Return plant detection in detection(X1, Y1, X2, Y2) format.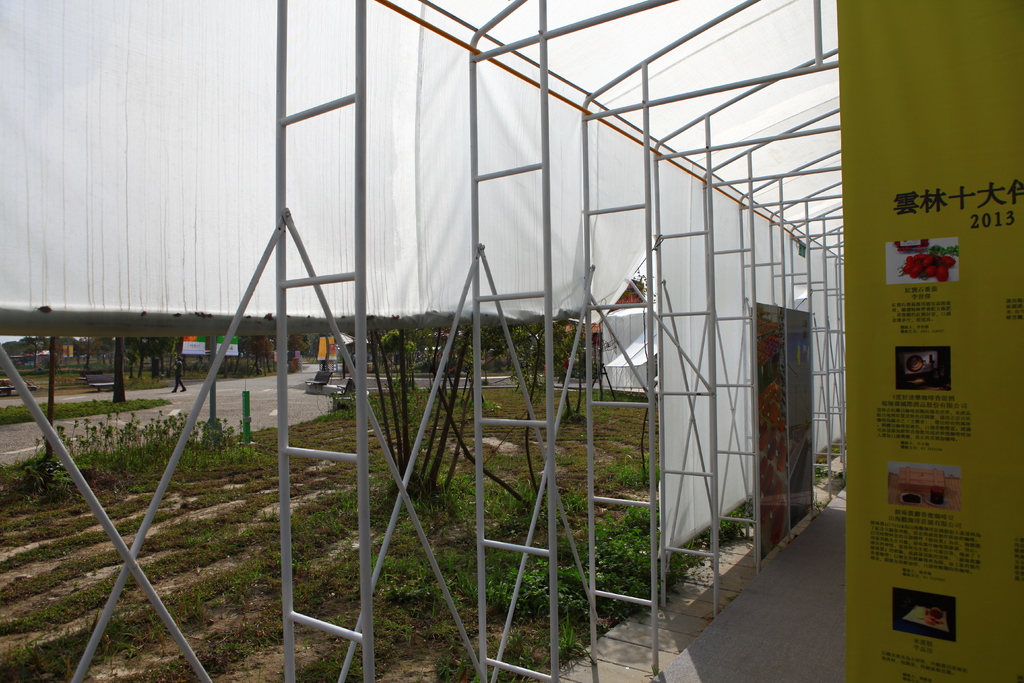
detection(307, 371, 506, 431).
